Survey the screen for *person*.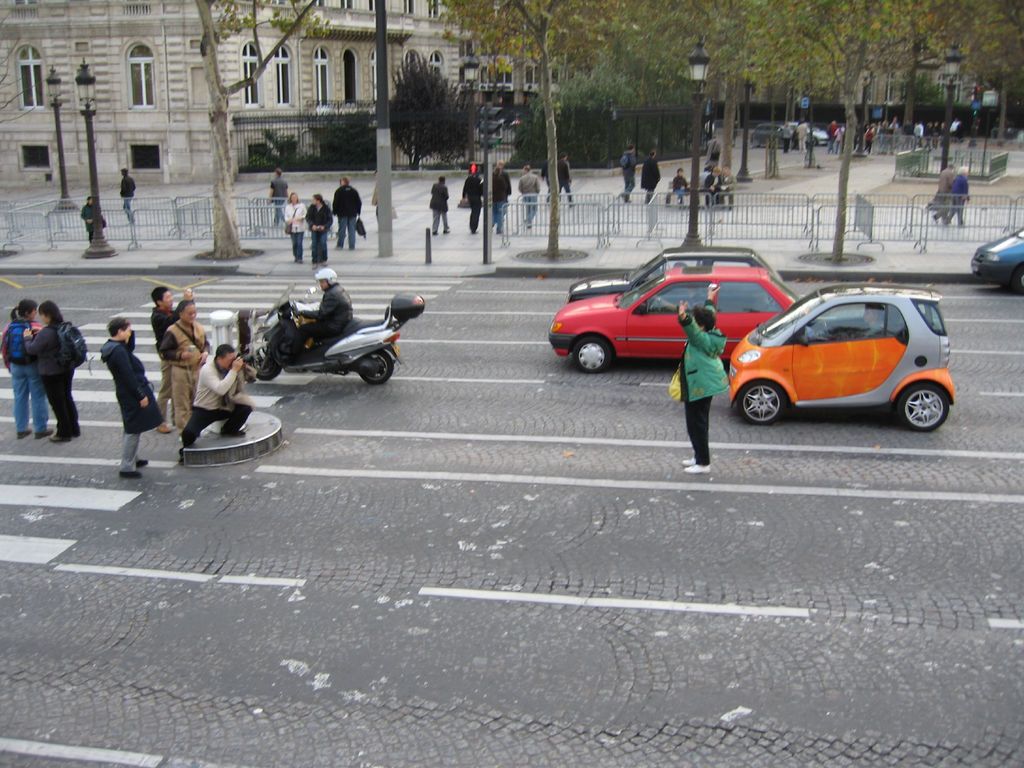
Survey found: Rect(120, 164, 135, 221).
